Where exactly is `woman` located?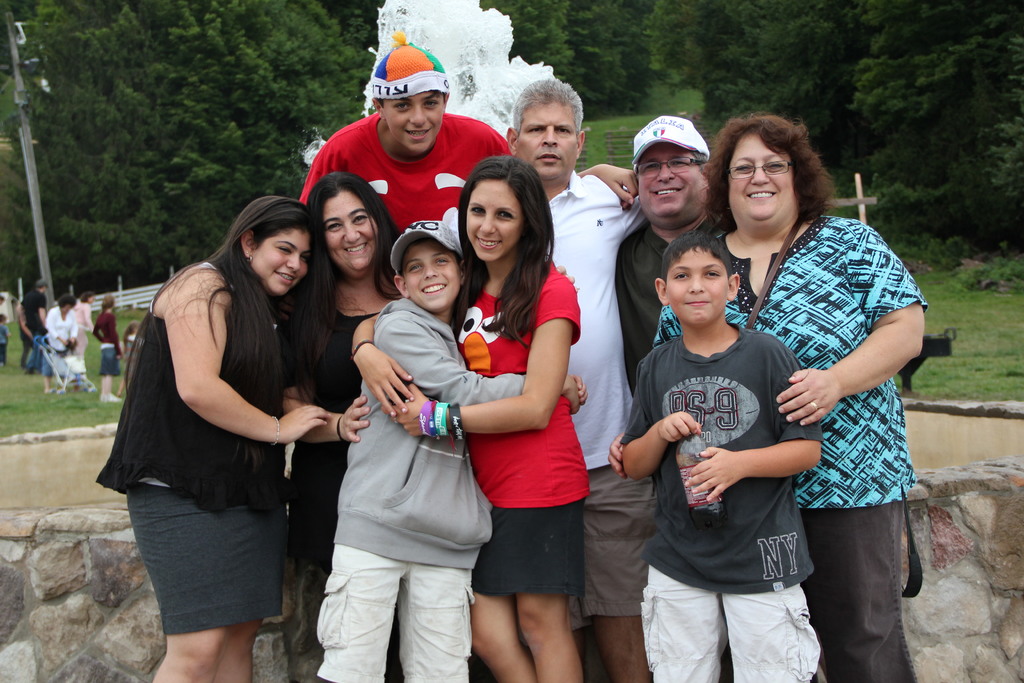
Its bounding box is region(609, 112, 920, 681).
